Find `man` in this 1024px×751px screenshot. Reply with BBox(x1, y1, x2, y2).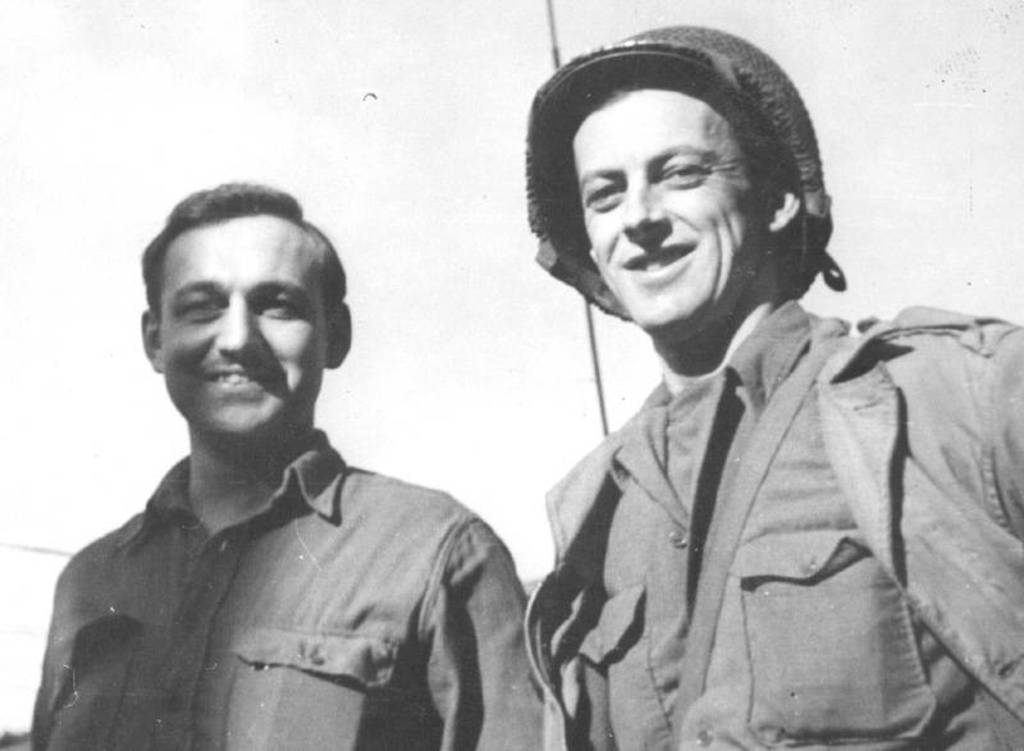
BBox(27, 174, 556, 741).
